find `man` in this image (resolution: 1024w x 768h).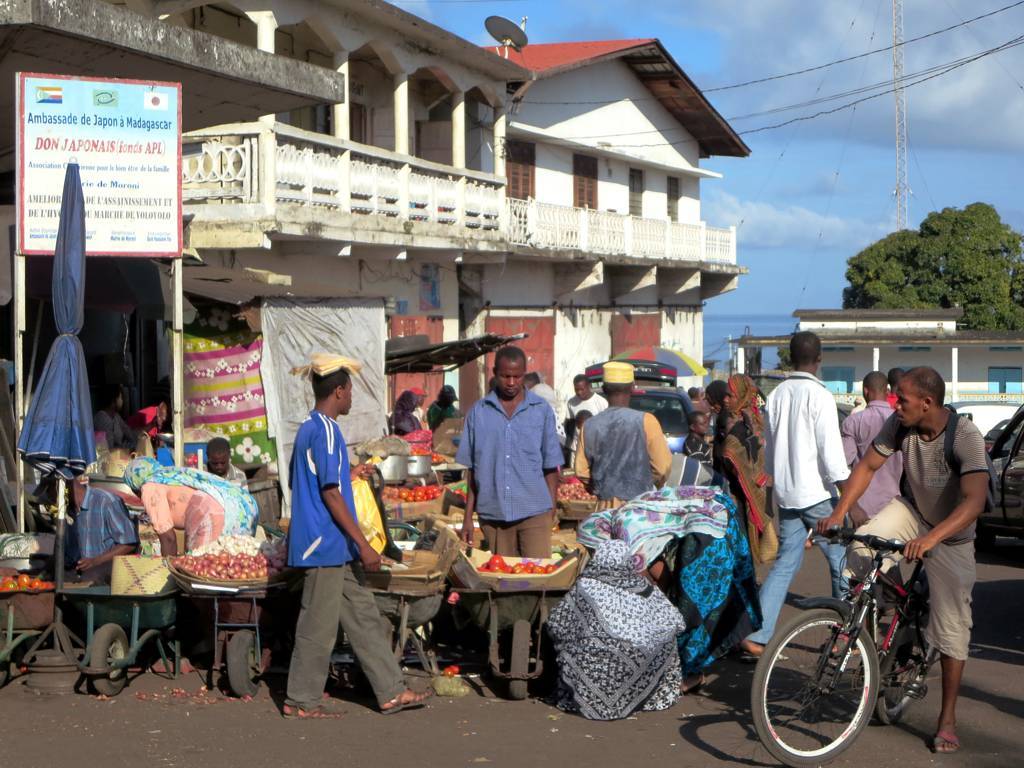
rect(408, 384, 429, 431).
